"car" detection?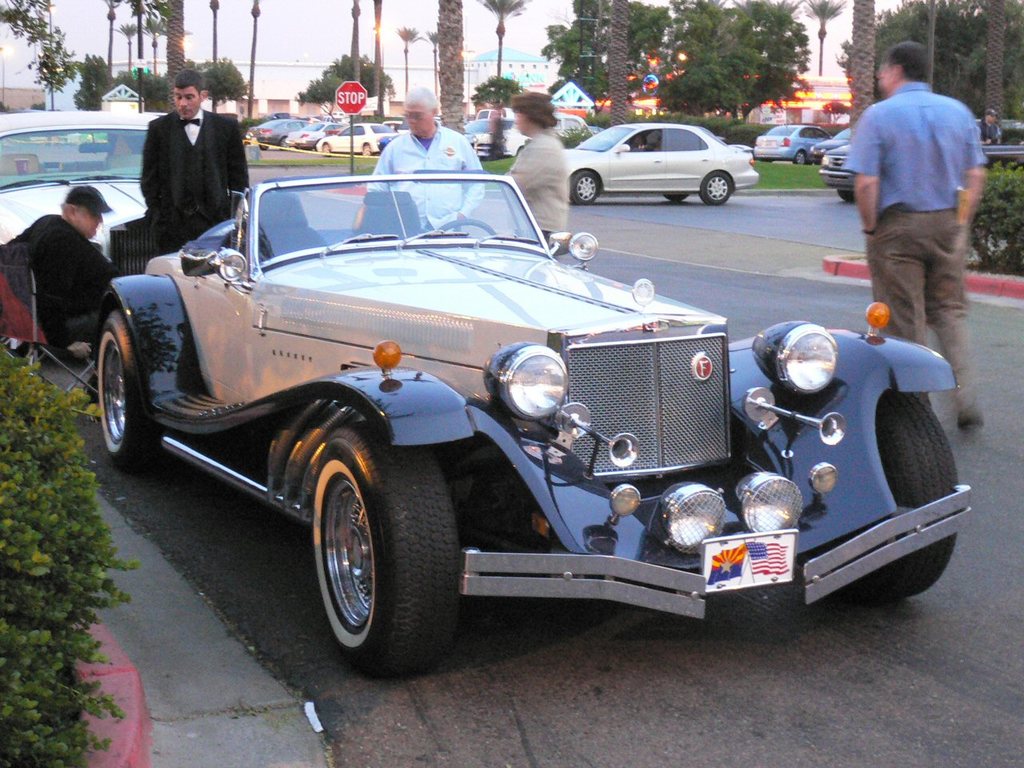
bbox(244, 106, 310, 154)
